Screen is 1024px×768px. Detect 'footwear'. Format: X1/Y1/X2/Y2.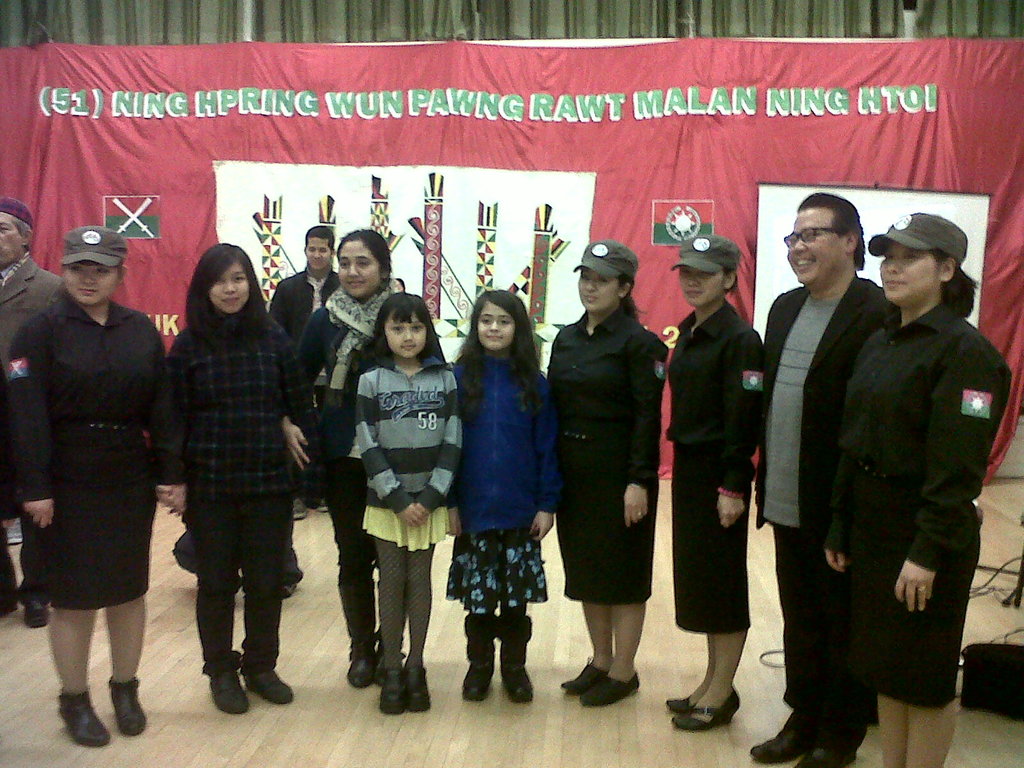
378/671/403/717.
